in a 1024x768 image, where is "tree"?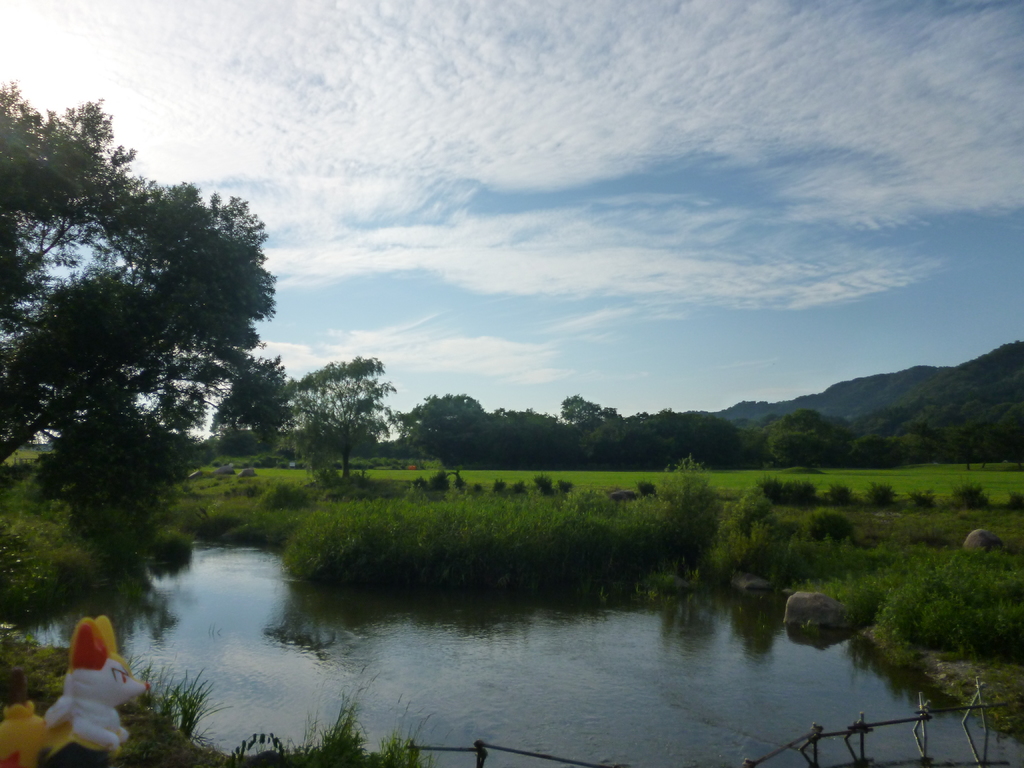
bbox=[222, 348, 312, 461].
